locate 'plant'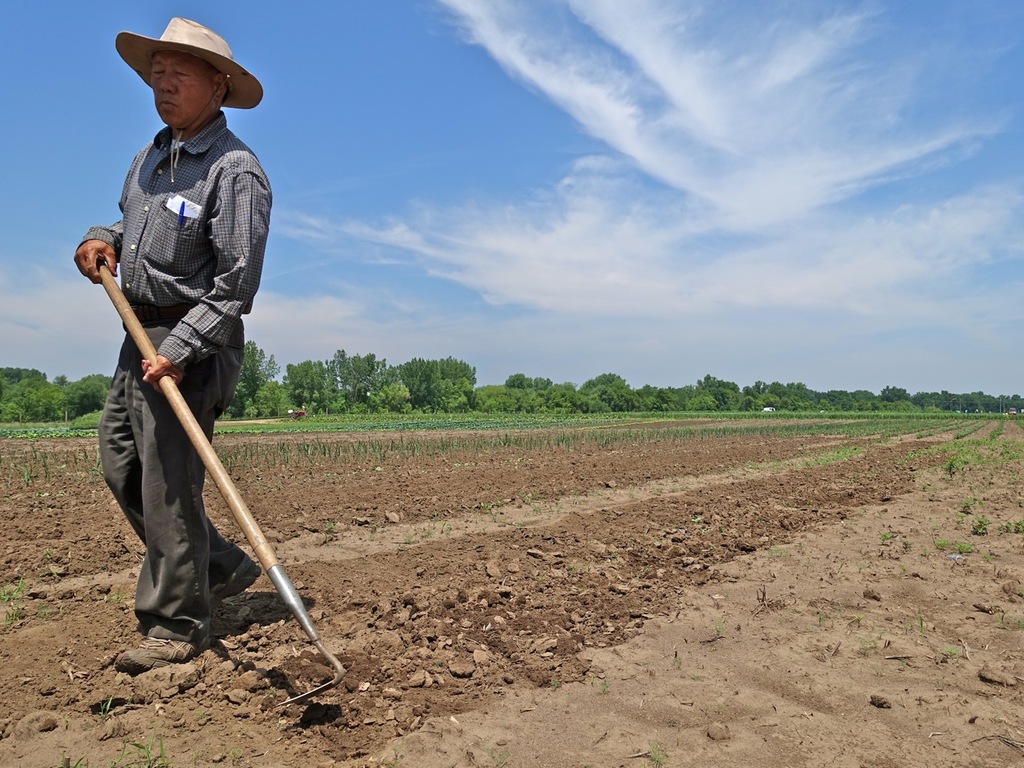
x1=565, y1=562, x2=582, y2=578
